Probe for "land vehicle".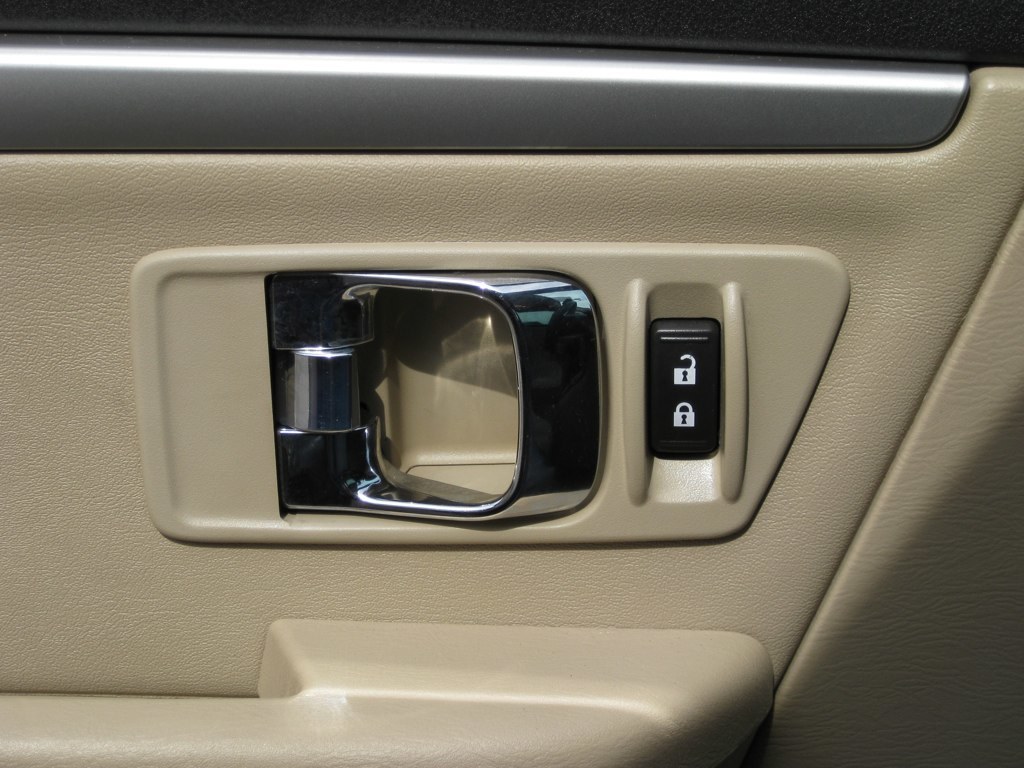
Probe result: region(0, 0, 1023, 767).
